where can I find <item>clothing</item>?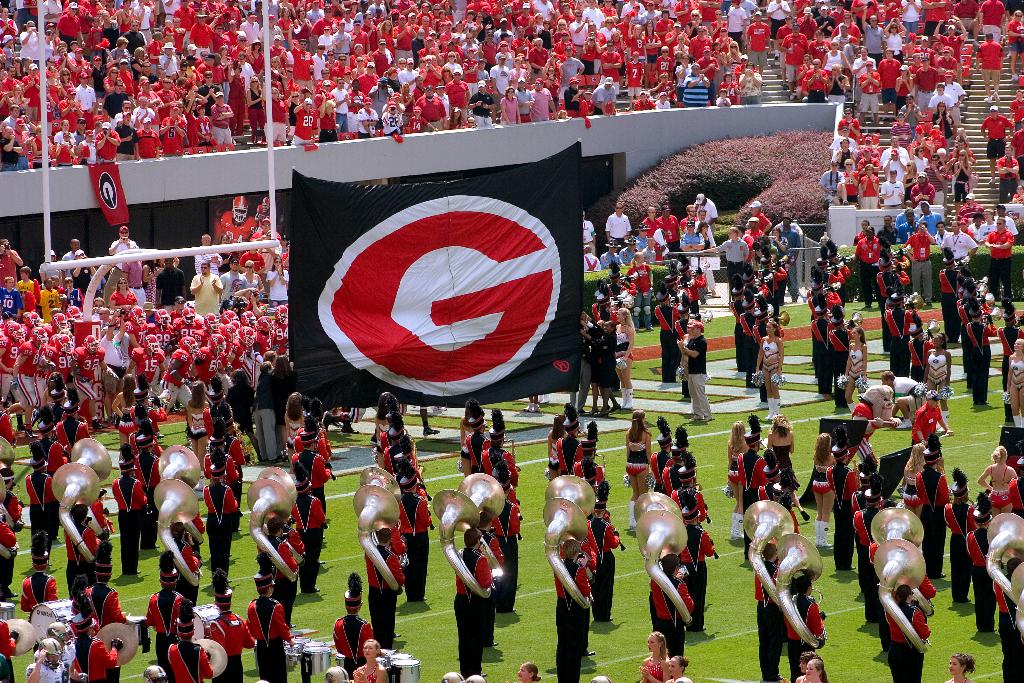
You can find it at {"left": 199, "top": 479, "right": 241, "bottom": 557}.
